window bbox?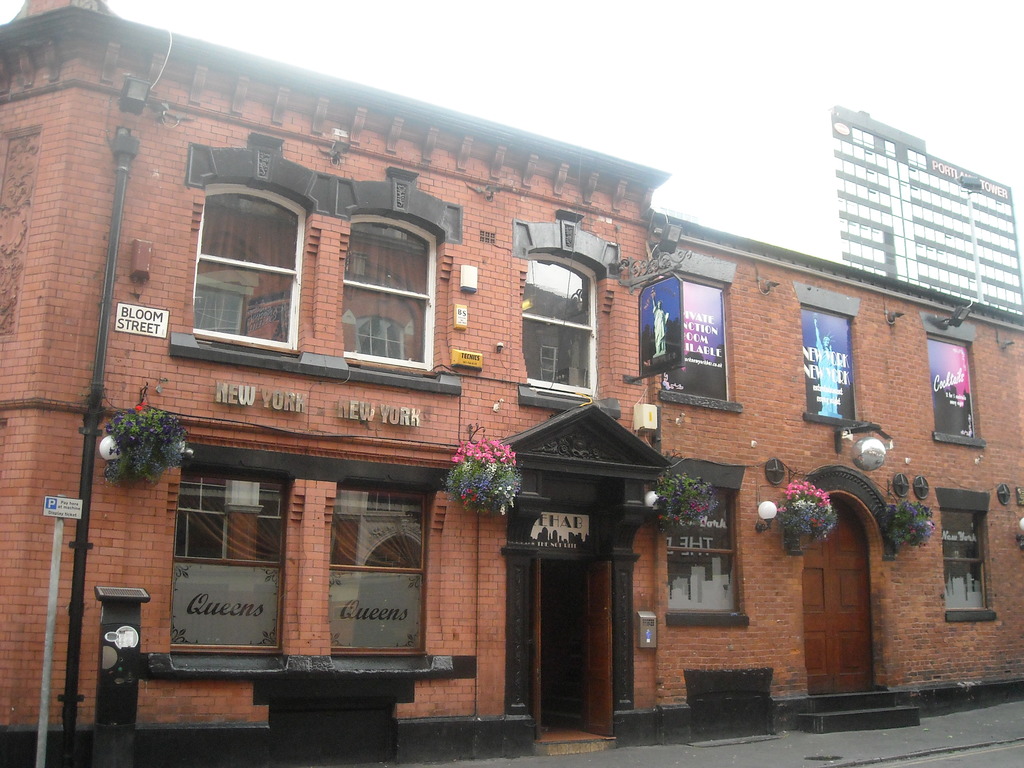
detection(664, 275, 728, 397)
